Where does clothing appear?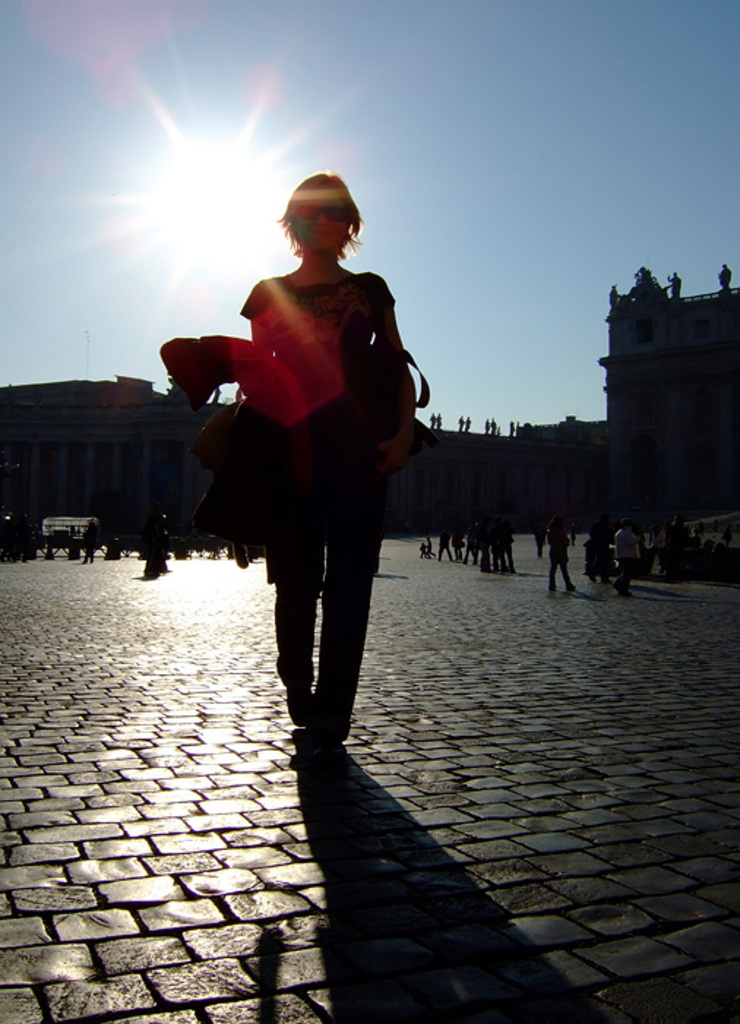
Appears at 541 532 576 590.
